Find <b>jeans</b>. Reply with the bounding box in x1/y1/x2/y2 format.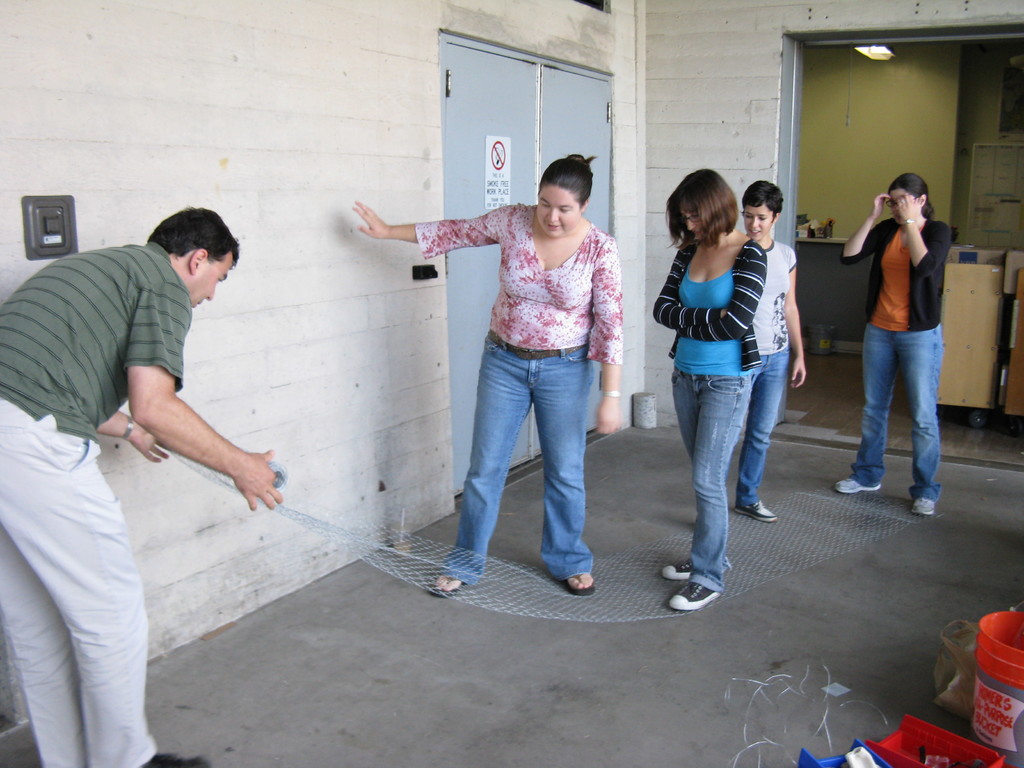
740/344/791/510.
